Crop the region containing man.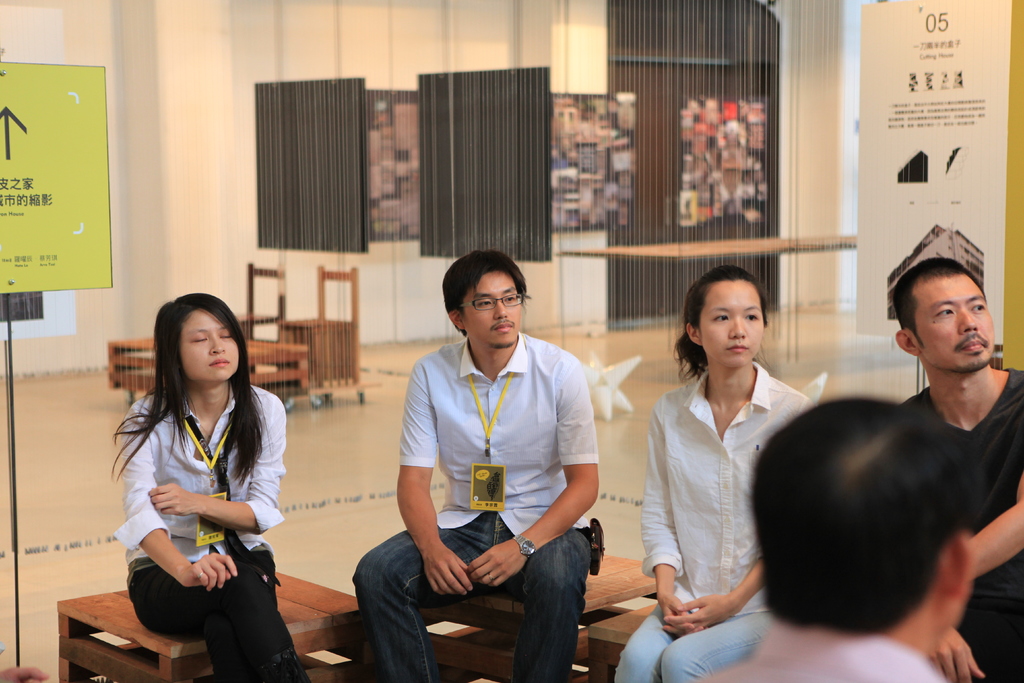
Crop region: (x1=374, y1=239, x2=609, y2=676).
